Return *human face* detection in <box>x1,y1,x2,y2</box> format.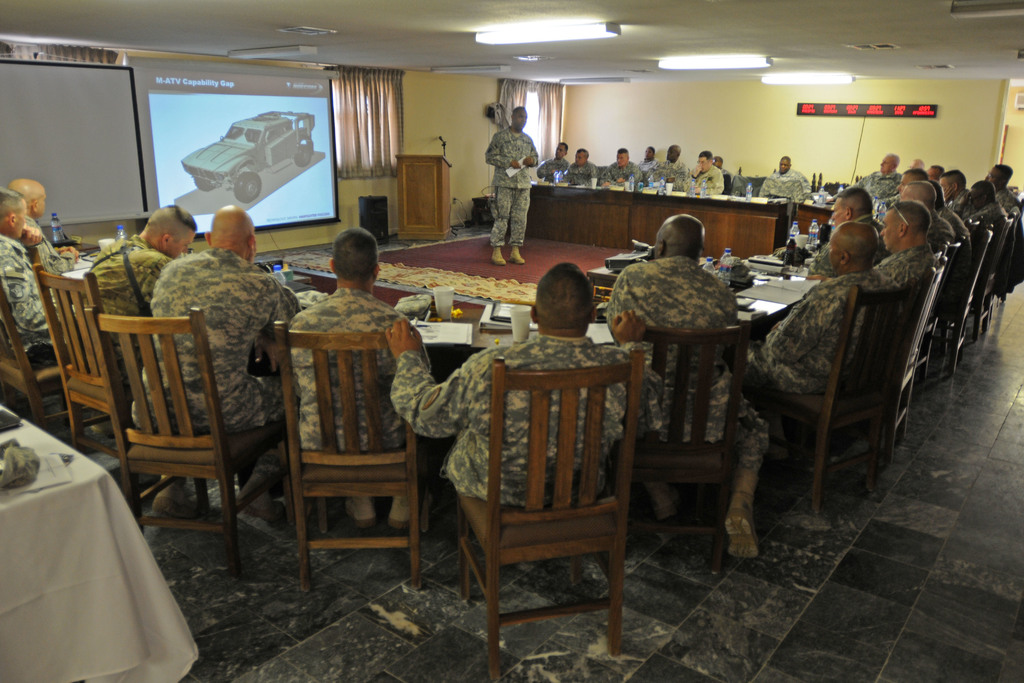
<box>829,199,847,227</box>.
